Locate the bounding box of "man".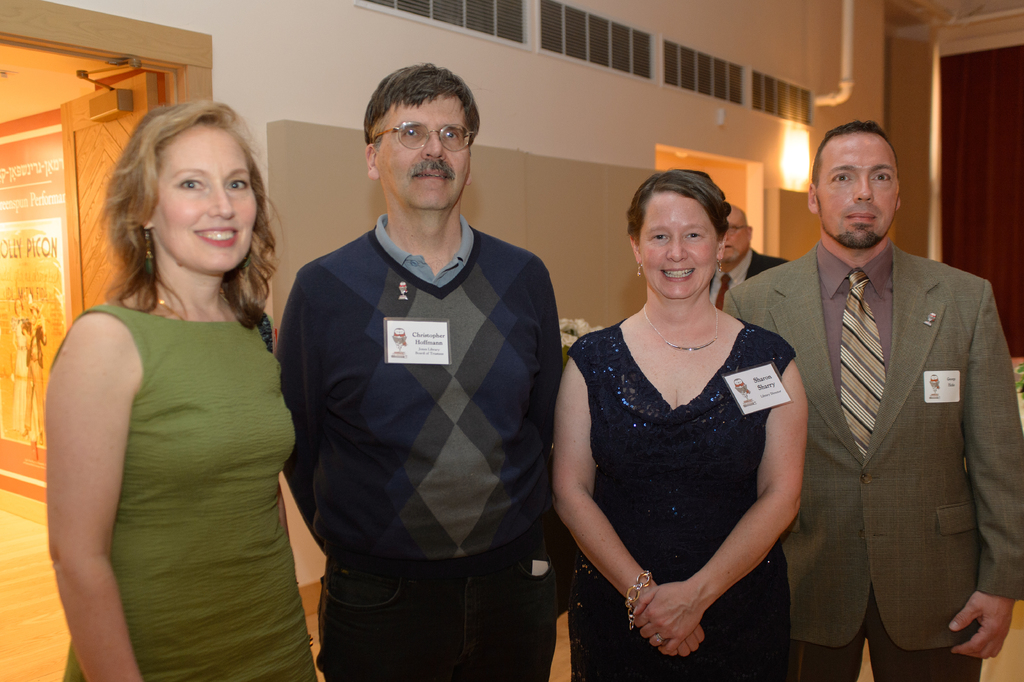
Bounding box: (278,58,569,681).
